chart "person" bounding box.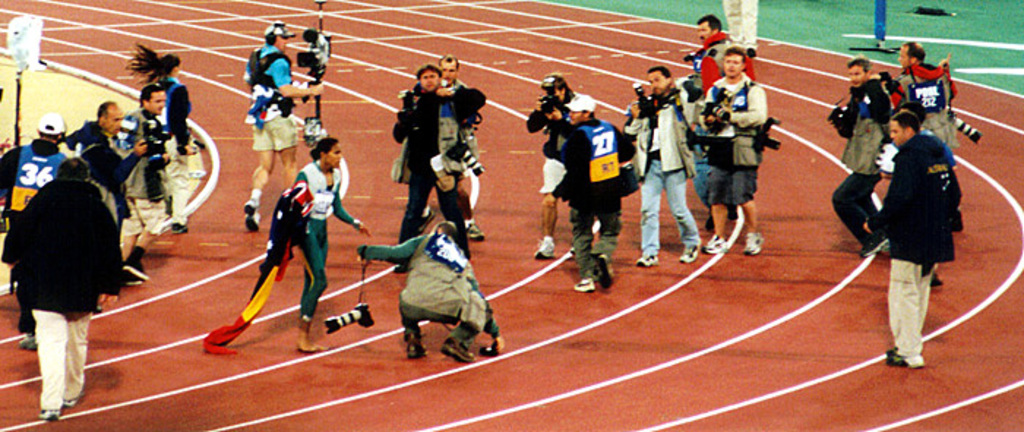
Charted: <box>682,12,765,110</box>.
